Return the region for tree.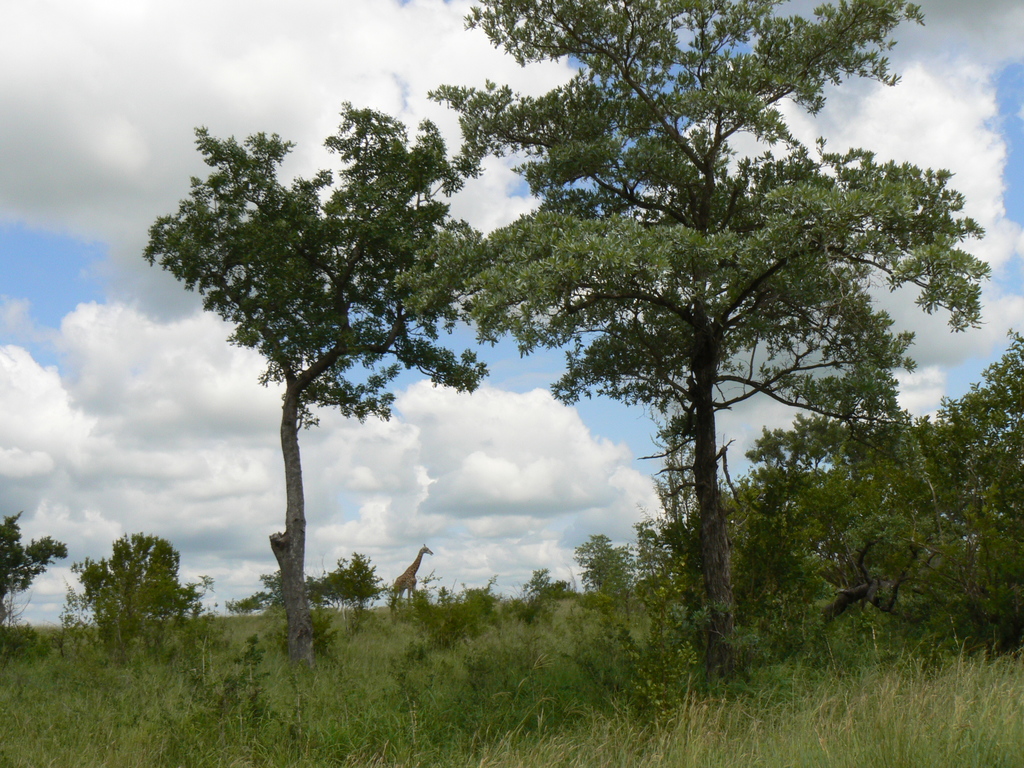
box=[45, 529, 205, 668].
